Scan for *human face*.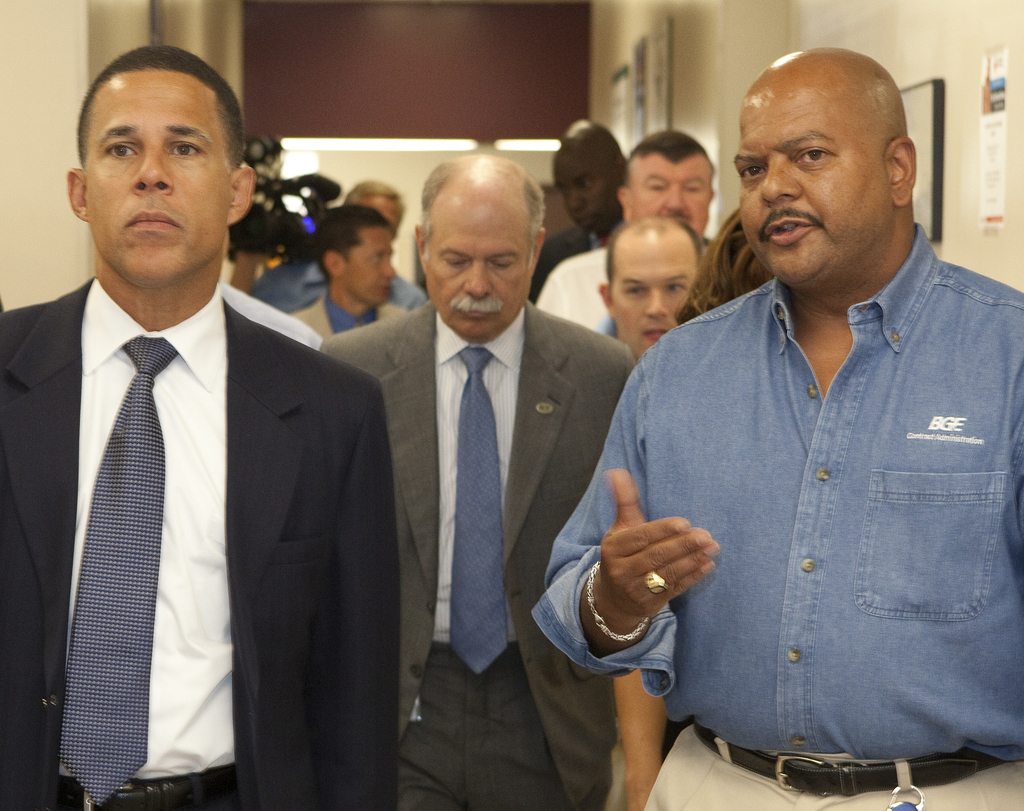
Scan result: (609,242,694,359).
